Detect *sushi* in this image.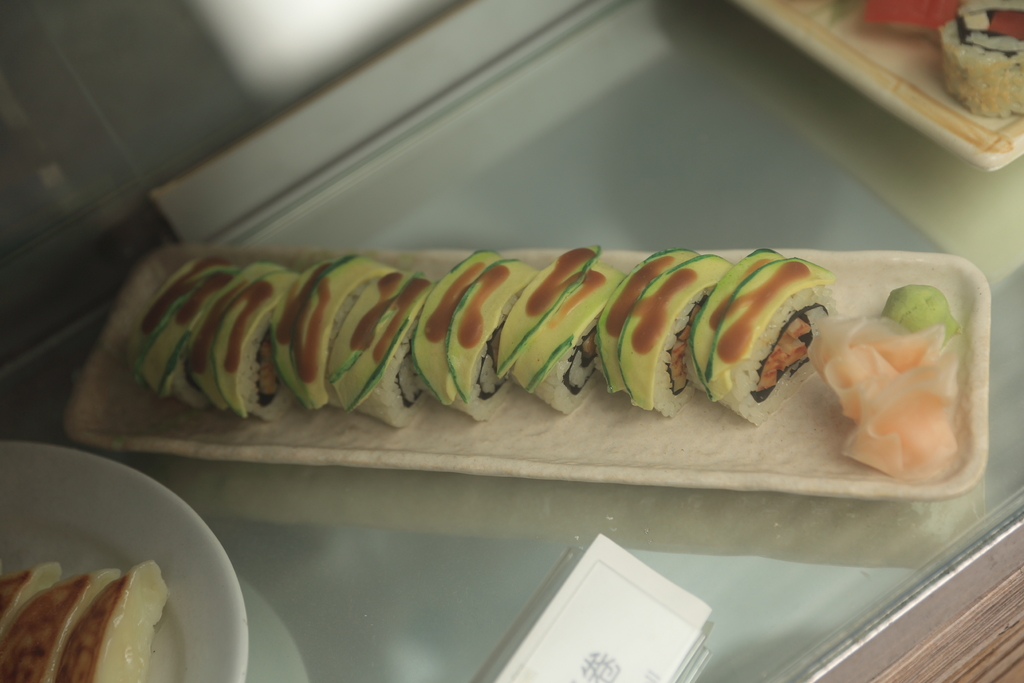
Detection: bbox=[934, 0, 1023, 115].
